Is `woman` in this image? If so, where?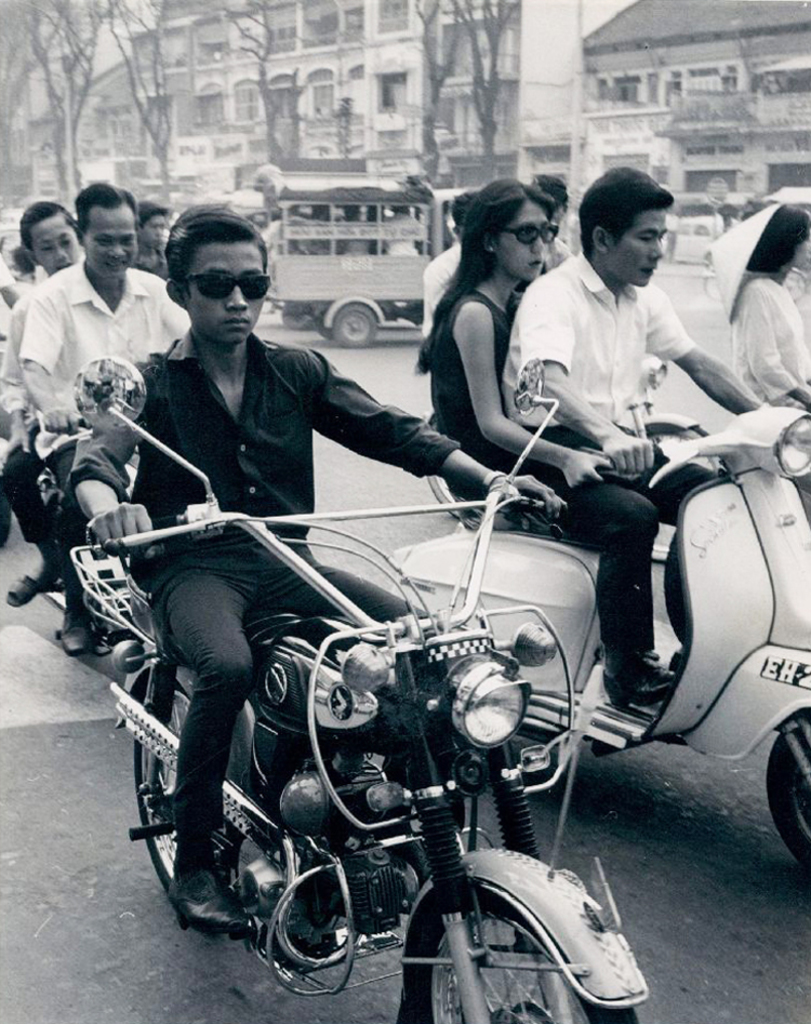
Yes, at {"x1": 388, "y1": 160, "x2": 580, "y2": 519}.
